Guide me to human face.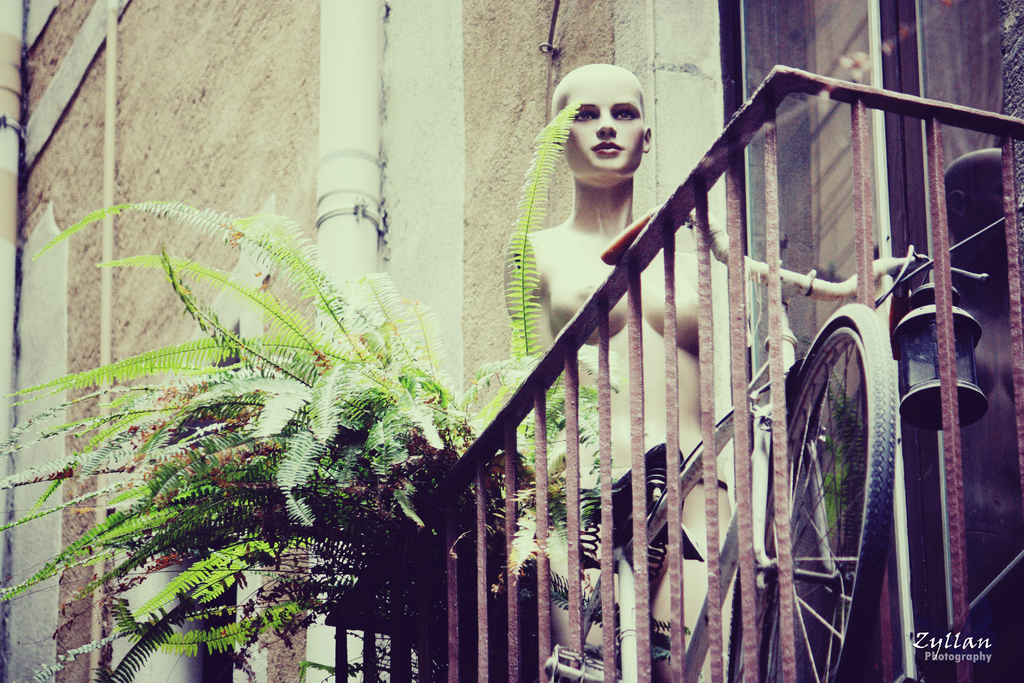
Guidance: bbox=[556, 73, 644, 183].
